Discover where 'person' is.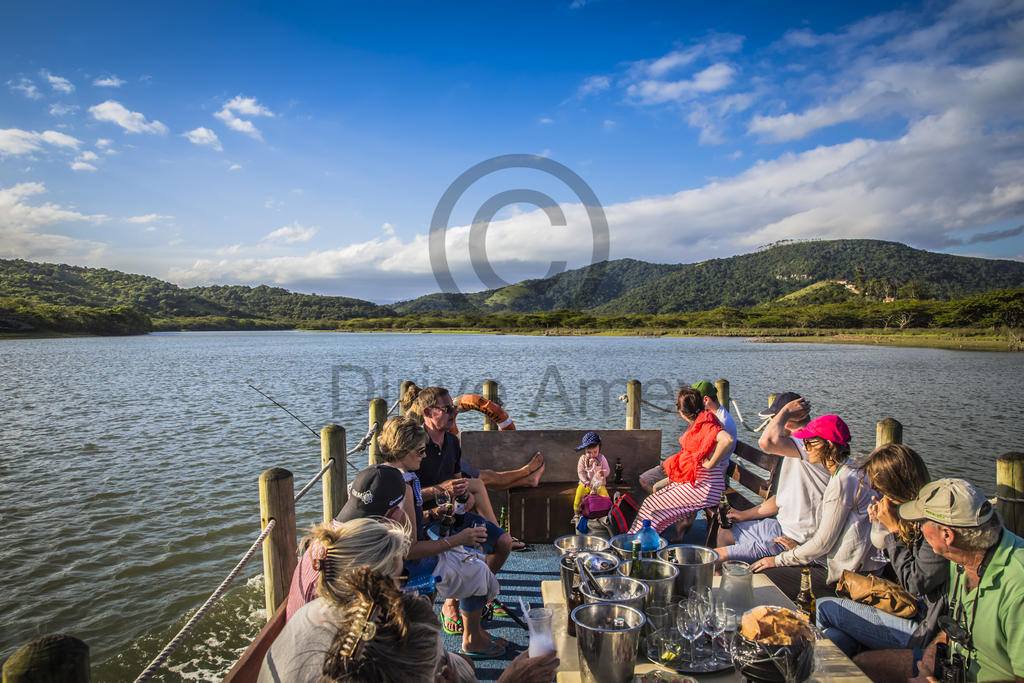
Discovered at BBox(713, 394, 831, 561).
